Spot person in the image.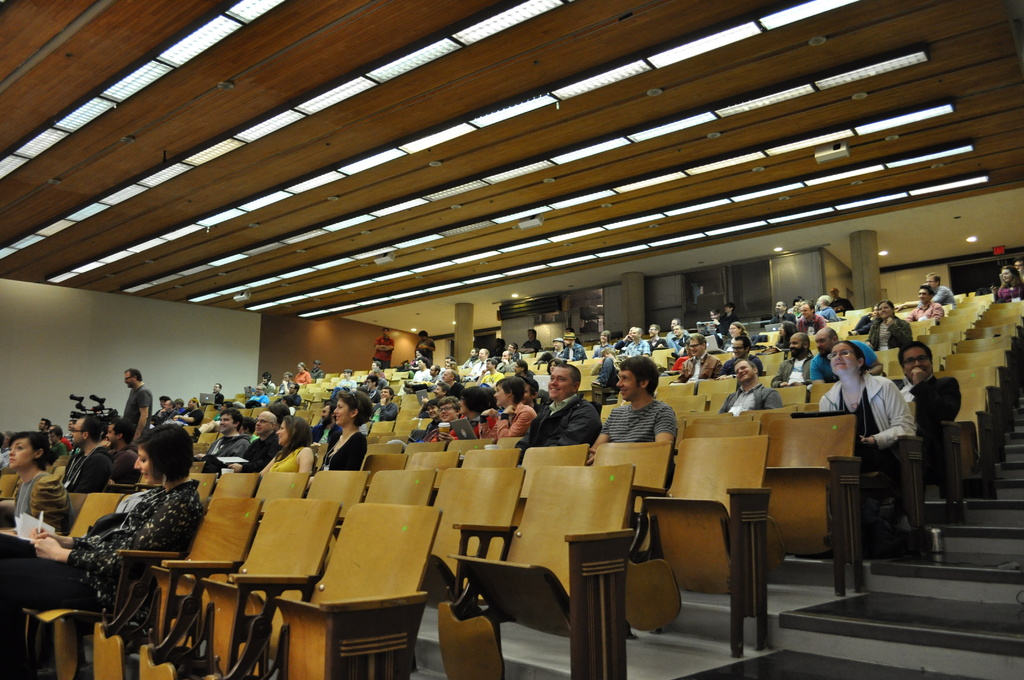
person found at {"left": 714, "top": 304, "right": 738, "bottom": 334}.
